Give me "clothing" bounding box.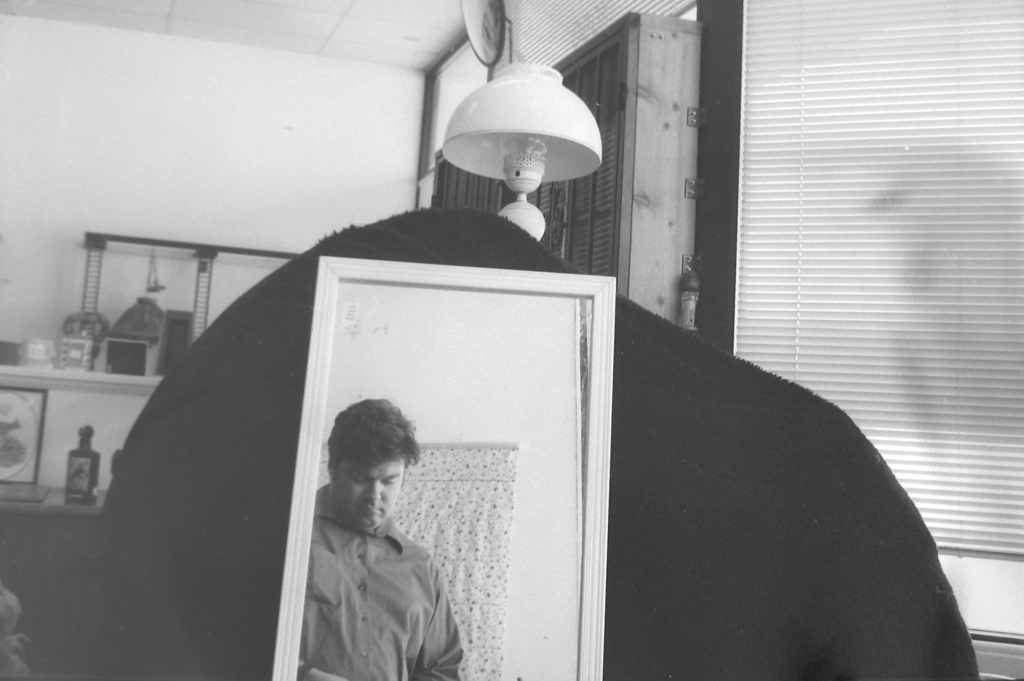
box(287, 470, 469, 669).
